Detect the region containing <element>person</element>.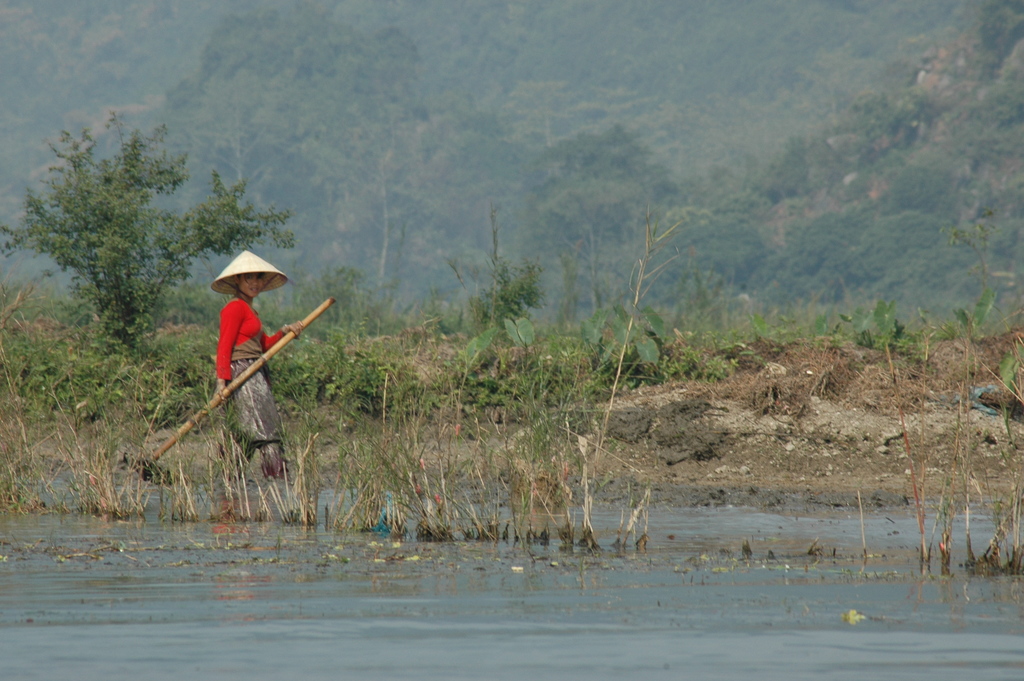
[191, 248, 292, 494].
